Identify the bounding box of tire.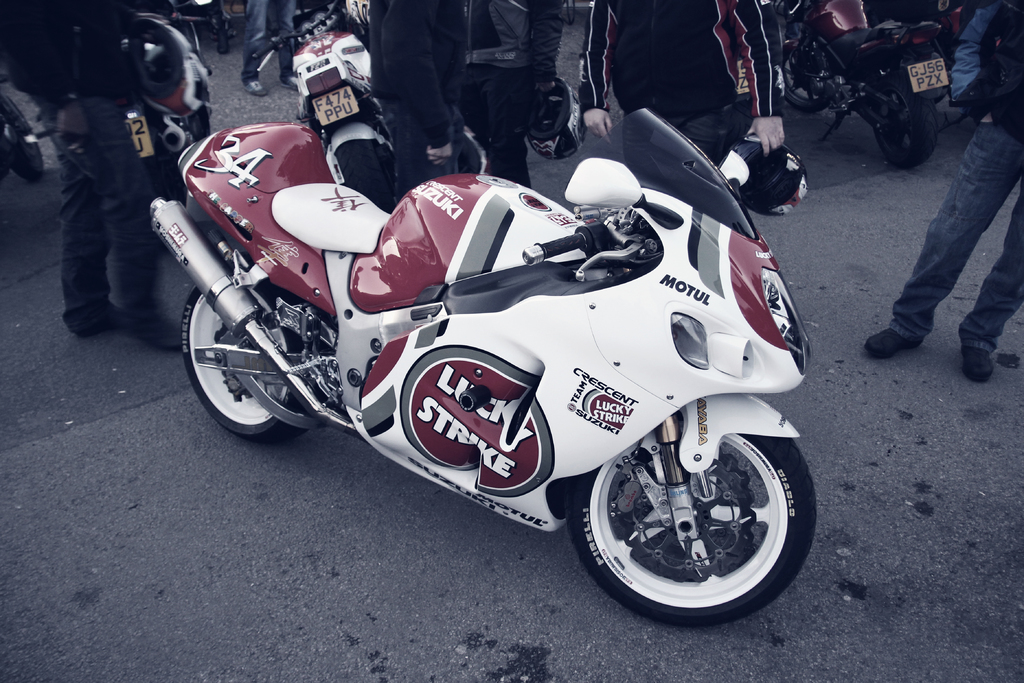
locate(178, 288, 309, 442).
